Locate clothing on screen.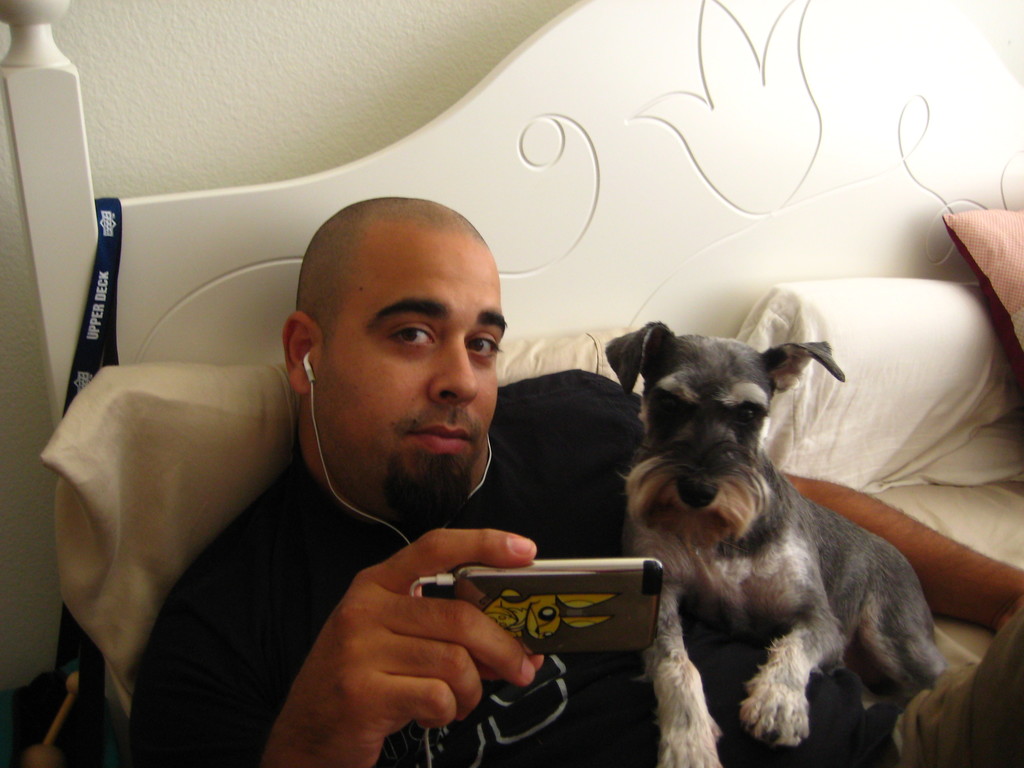
On screen at l=127, t=369, r=1021, b=767.
